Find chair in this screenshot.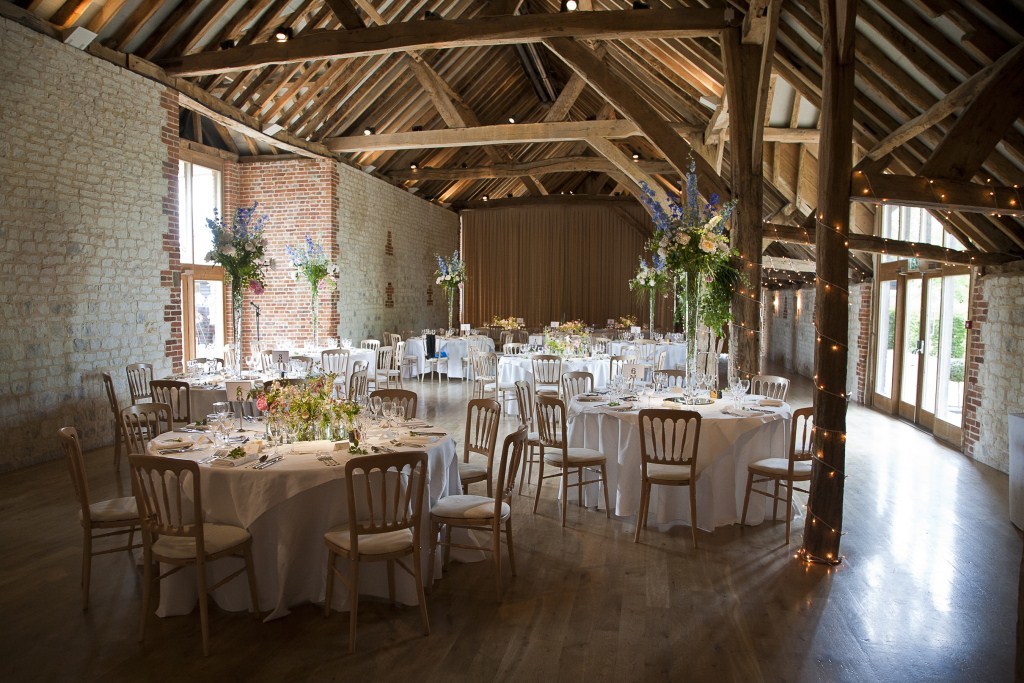
The bounding box for chair is select_region(291, 350, 315, 370).
